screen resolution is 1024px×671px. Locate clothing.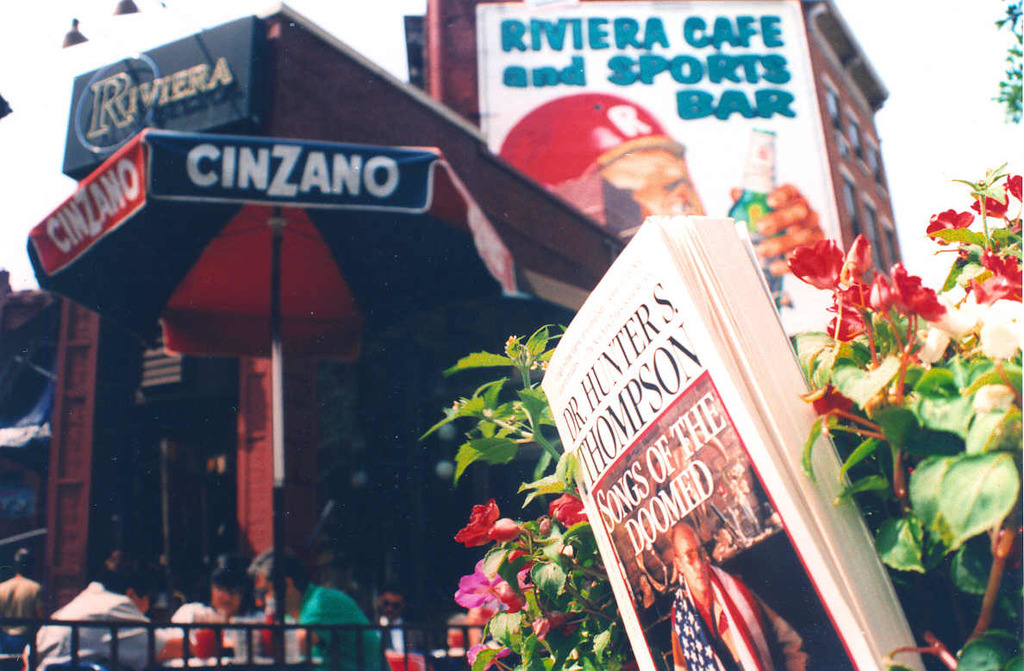
<box>170,607,278,633</box>.
